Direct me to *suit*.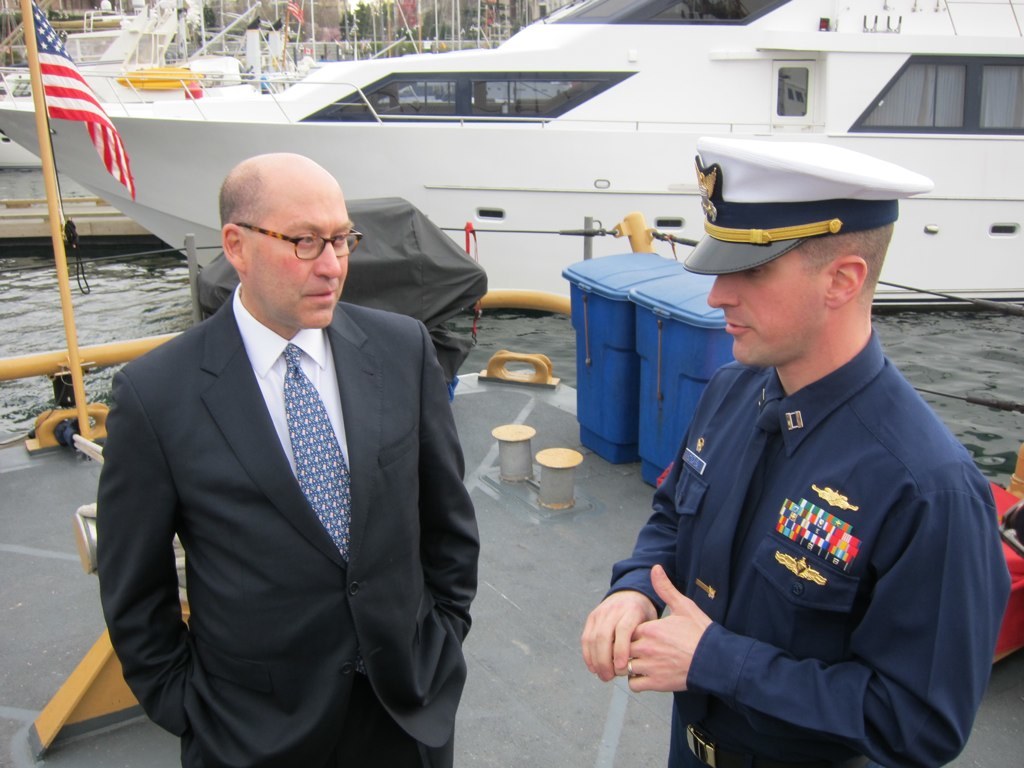
Direction: <region>95, 296, 476, 767</region>.
